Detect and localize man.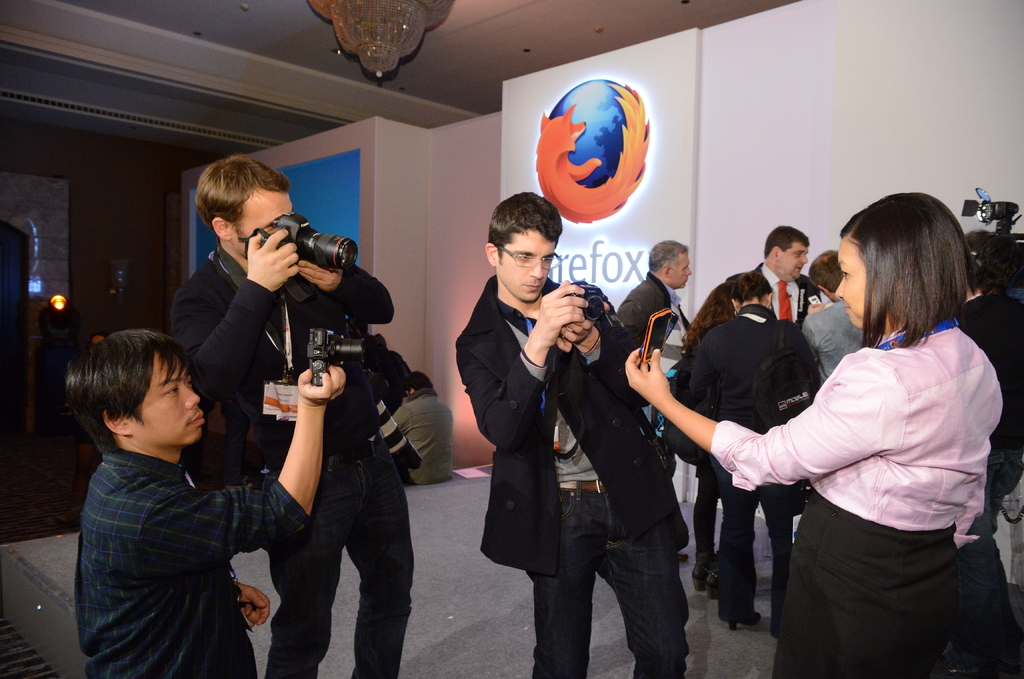
Localized at 963,227,1023,545.
